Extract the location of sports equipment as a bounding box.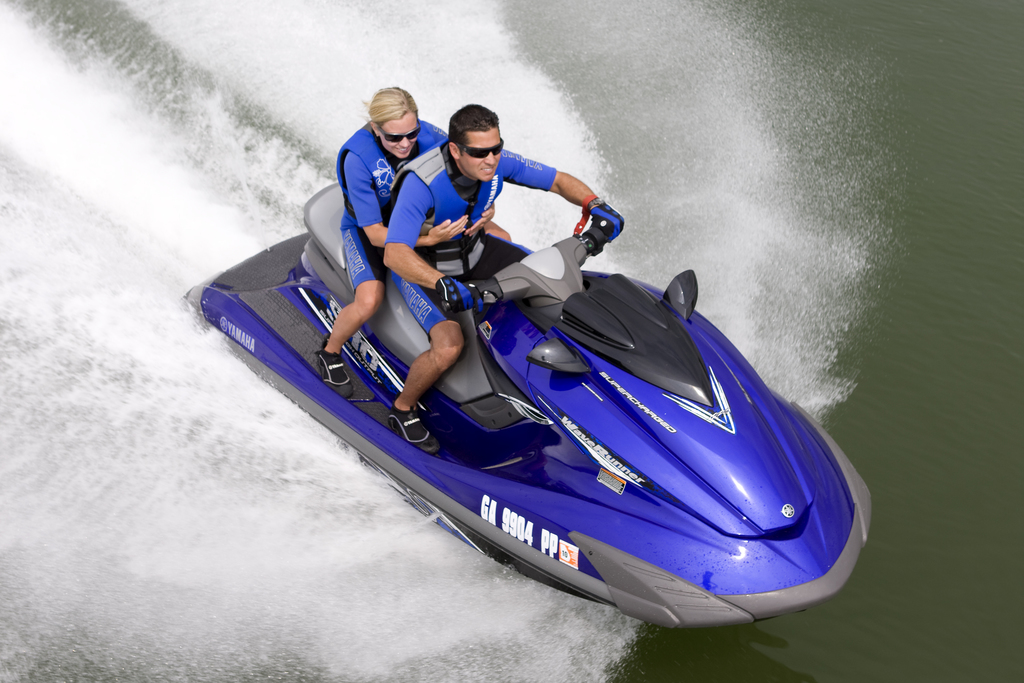
<box>435,273,483,315</box>.
